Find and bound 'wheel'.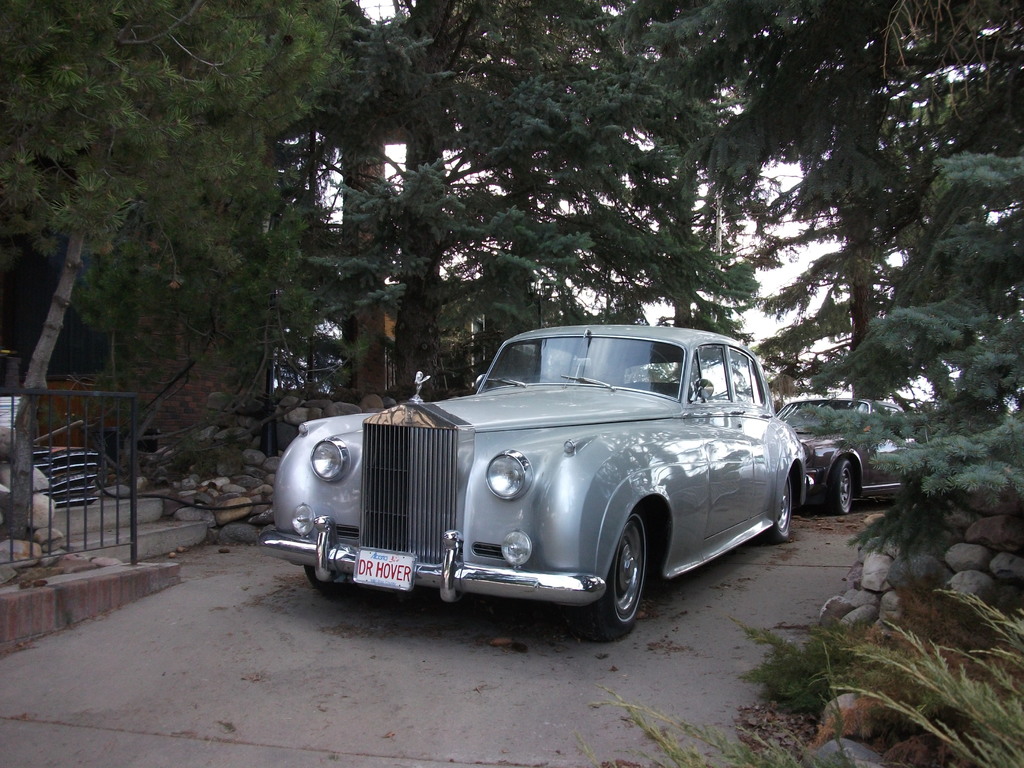
Bound: [x1=305, y1=561, x2=374, y2=601].
